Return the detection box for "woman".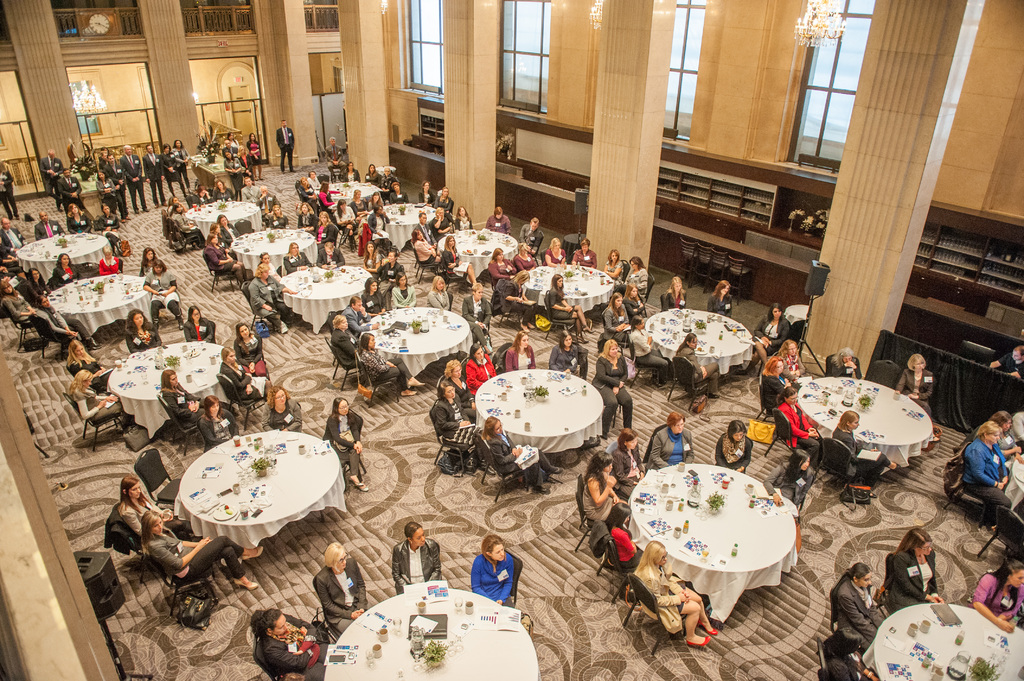
{"x1": 138, "y1": 261, "x2": 184, "y2": 326}.
